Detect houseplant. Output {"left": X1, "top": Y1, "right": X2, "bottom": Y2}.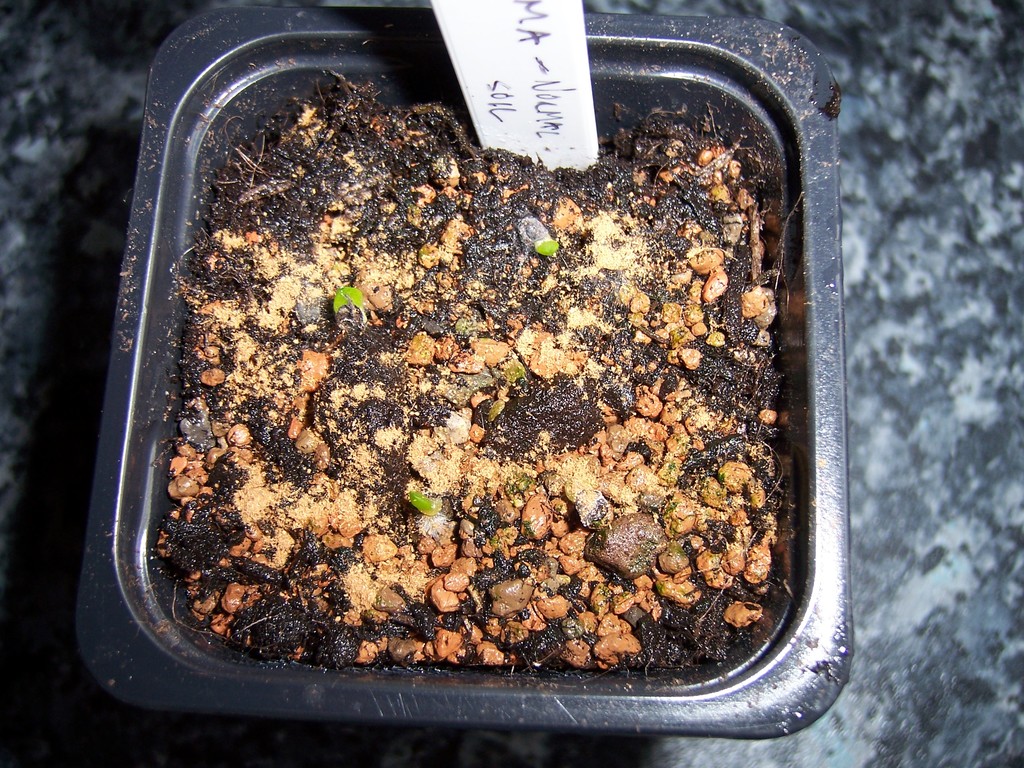
{"left": 69, "top": 3, "right": 857, "bottom": 738}.
